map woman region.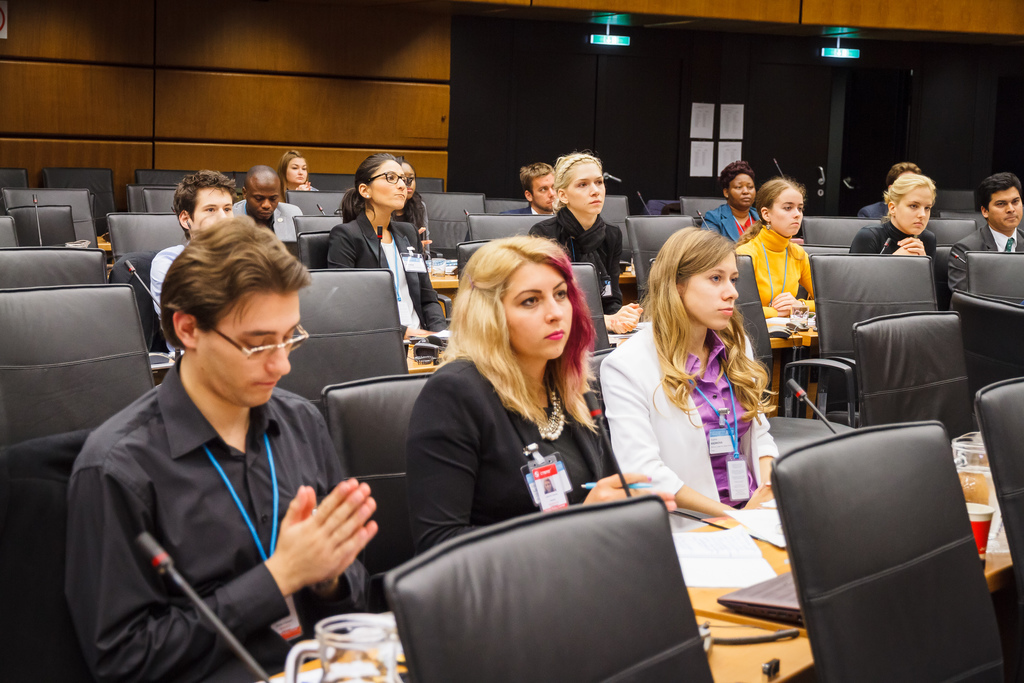
Mapped to bbox(729, 173, 830, 422).
